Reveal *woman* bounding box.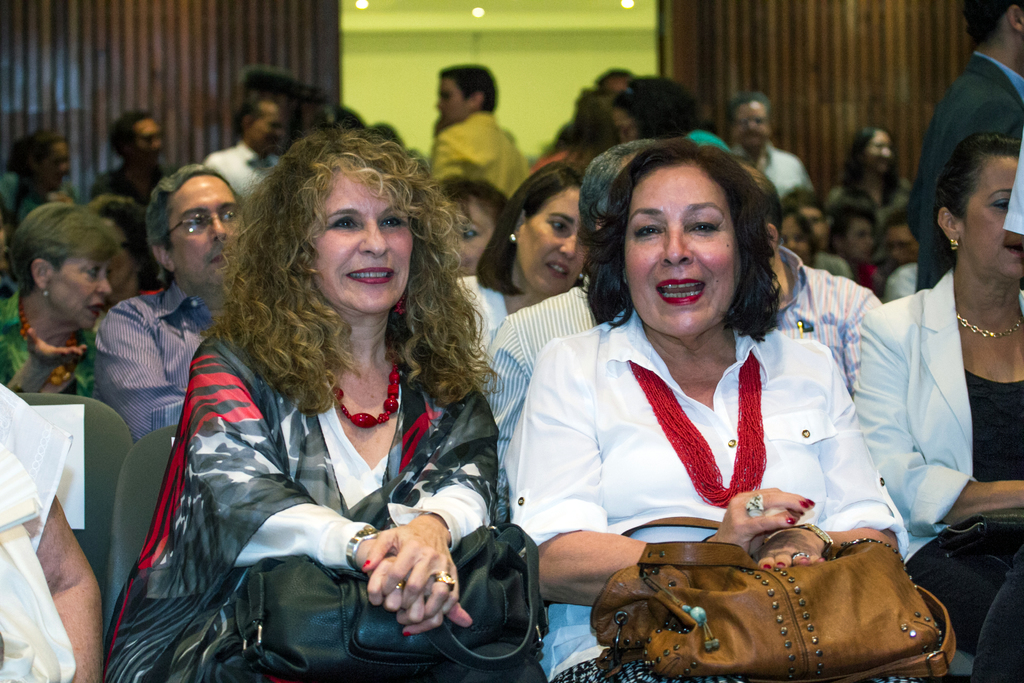
Revealed: [x1=0, y1=131, x2=79, y2=242].
